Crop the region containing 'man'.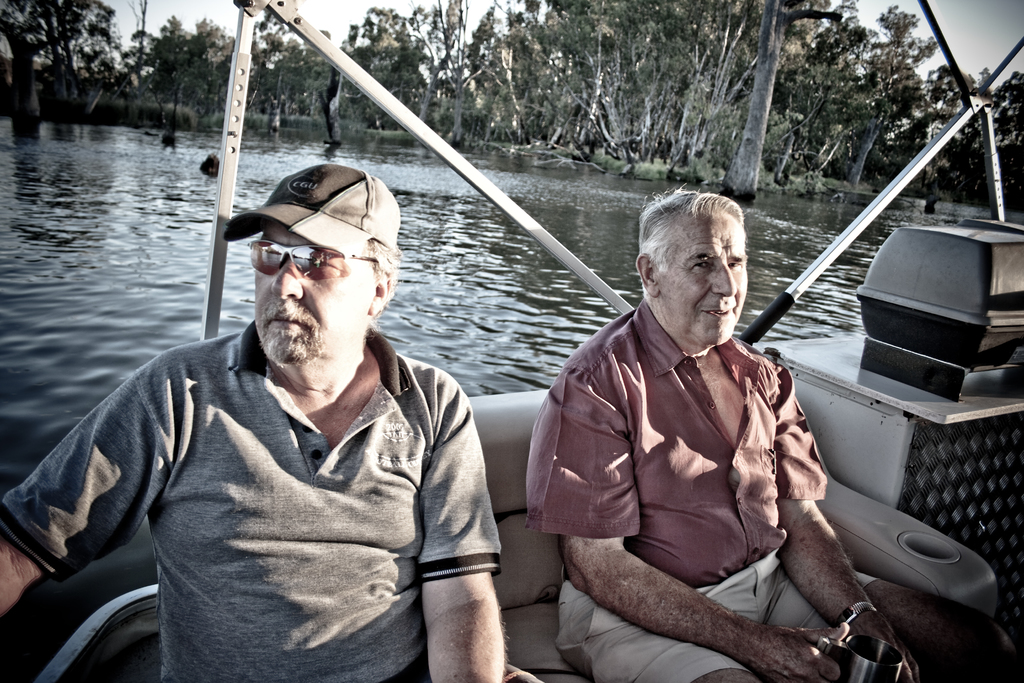
Crop region: <box>527,187,1017,682</box>.
